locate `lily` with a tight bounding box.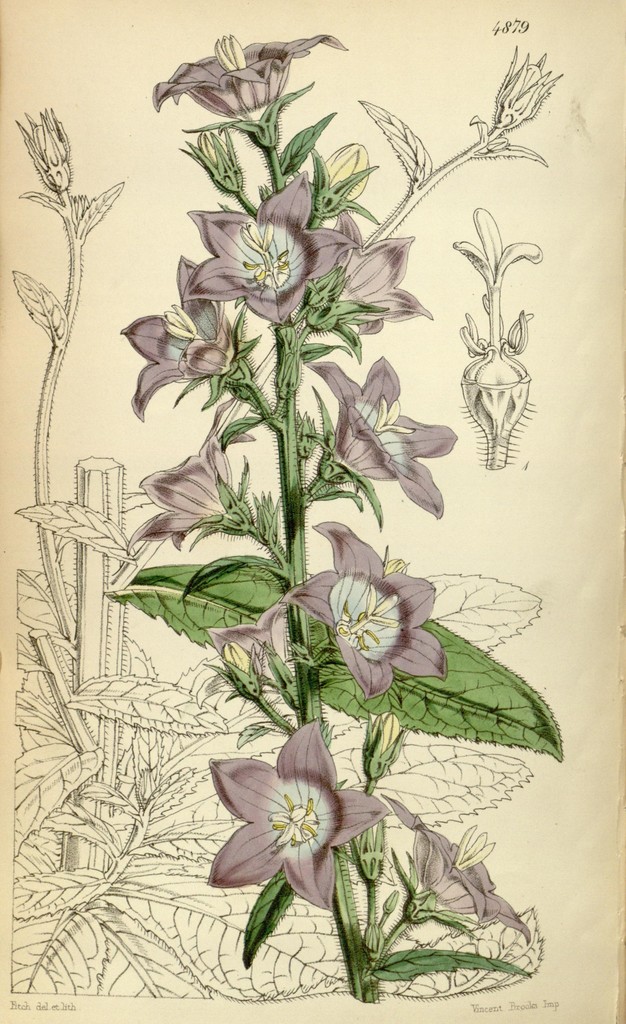
rect(175, 174, 363, 333).
